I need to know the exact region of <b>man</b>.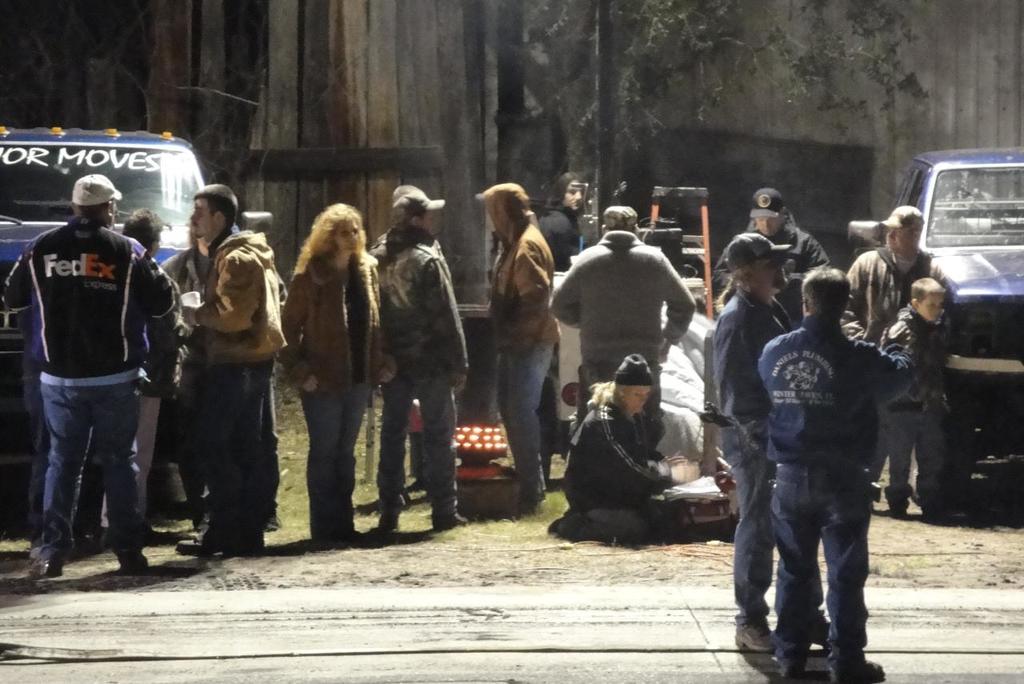
Region: pyautogui.locateOnScreen(716, 181, 826, 471).
